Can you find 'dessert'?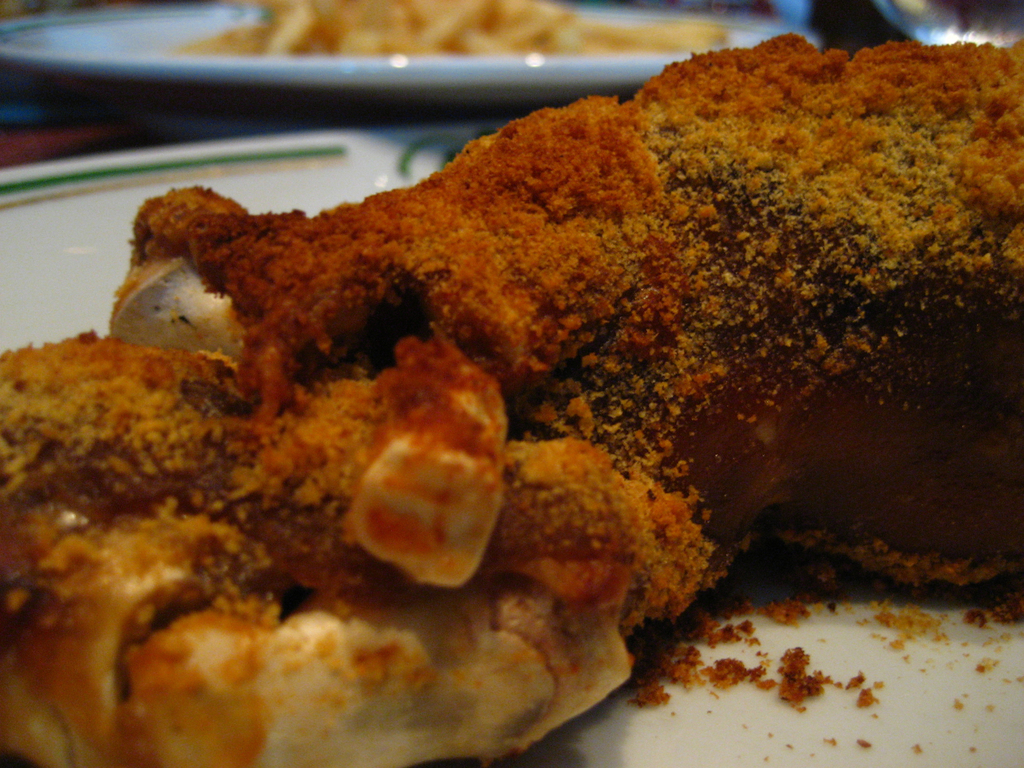
Yes, bounding box: 0,33,1023,767.
